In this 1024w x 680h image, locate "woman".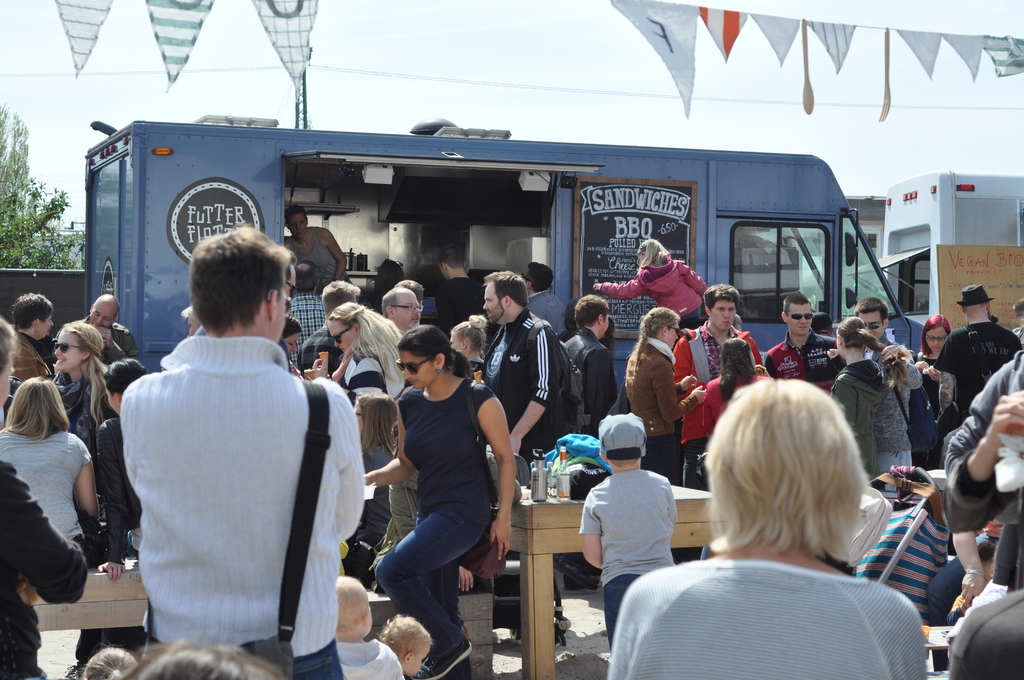
Bounding box: crop(632, 356, 936, 663).
